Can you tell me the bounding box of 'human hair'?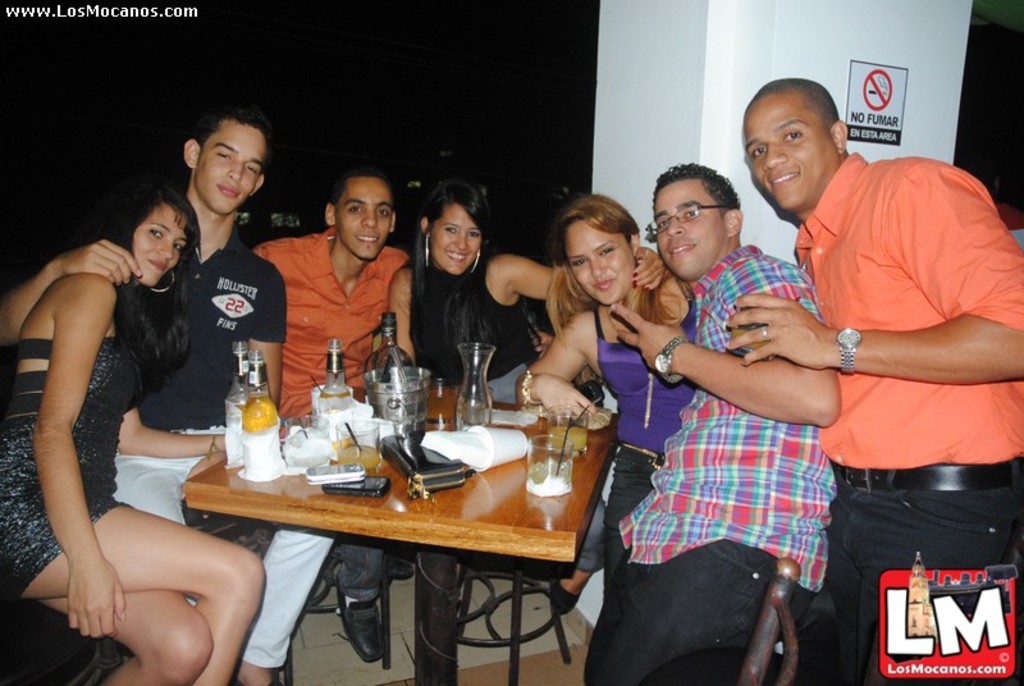
x1=397 y1=184 x2=498 y2=351.
